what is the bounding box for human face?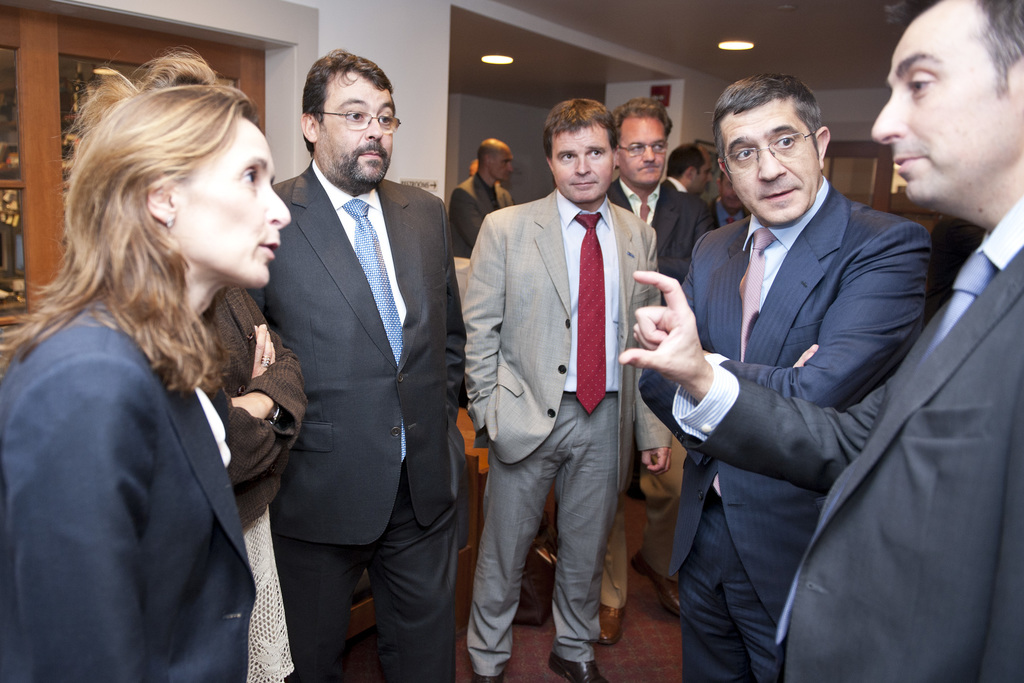
rect(608, 112, 671, 190).
